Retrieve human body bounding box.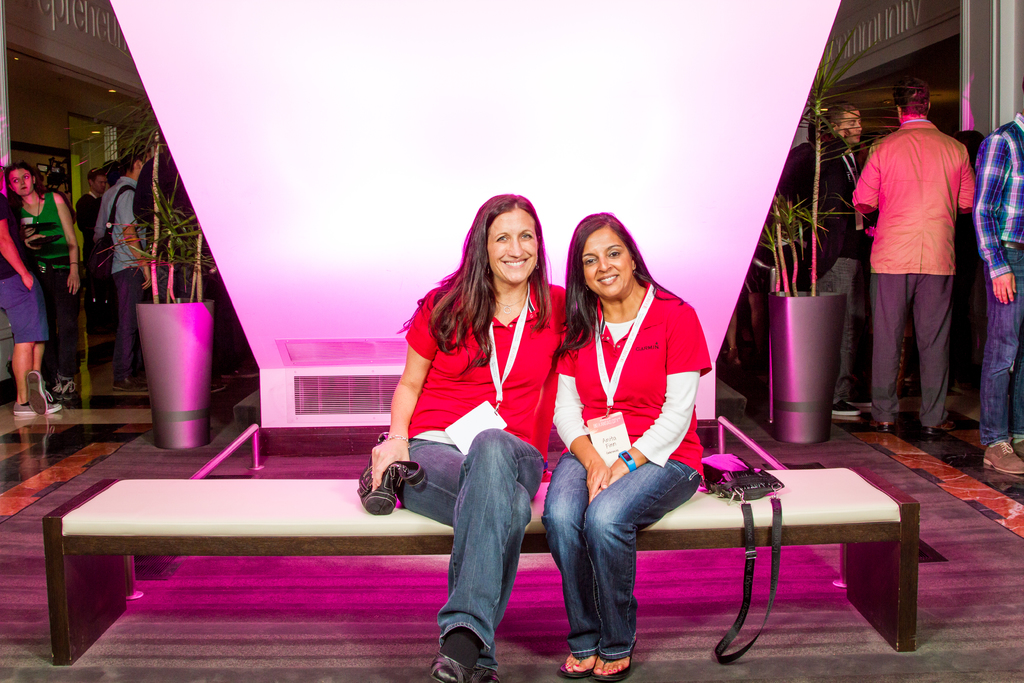
Bounding box: x1=851, y1=69, x2=985, y2=486.
